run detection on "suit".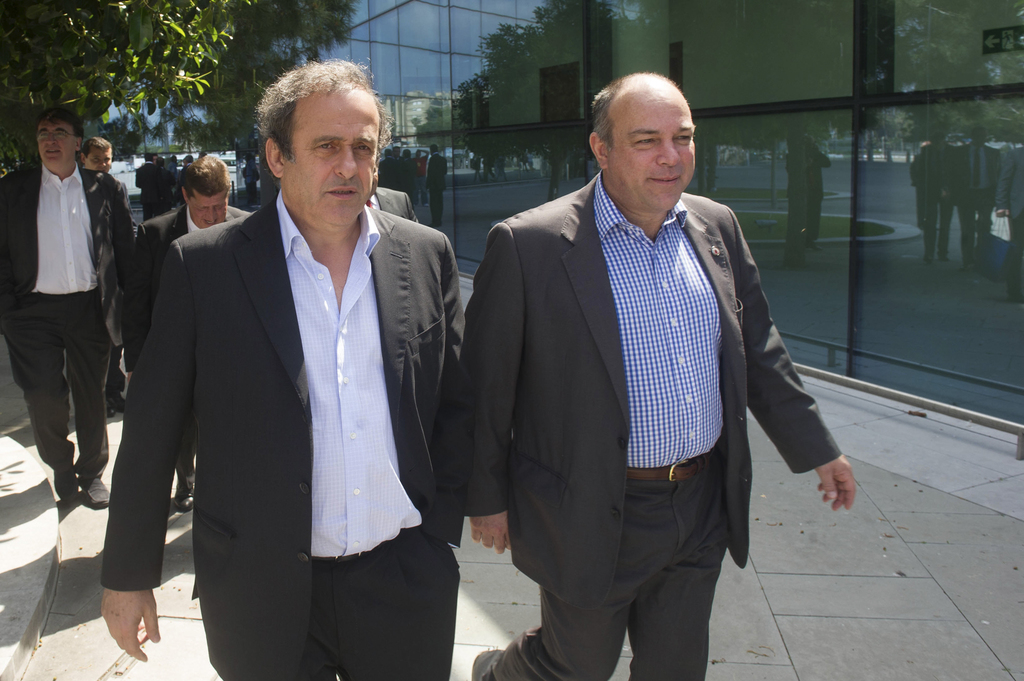
Result: box=[120, 205, 255, 482].
